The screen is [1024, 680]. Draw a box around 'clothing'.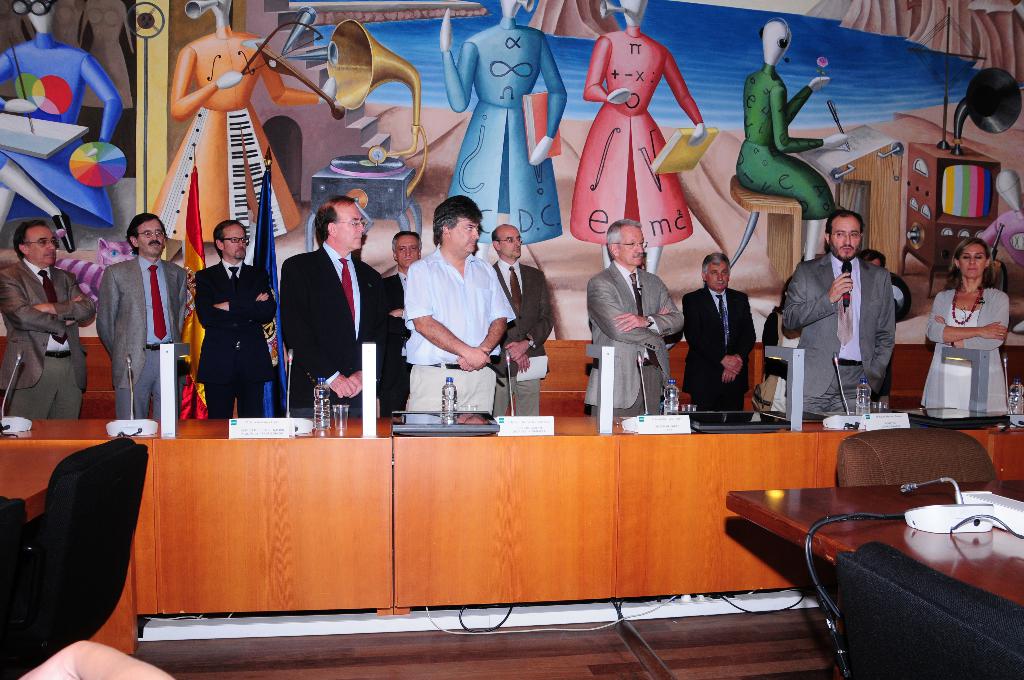
99,257,196,423.
